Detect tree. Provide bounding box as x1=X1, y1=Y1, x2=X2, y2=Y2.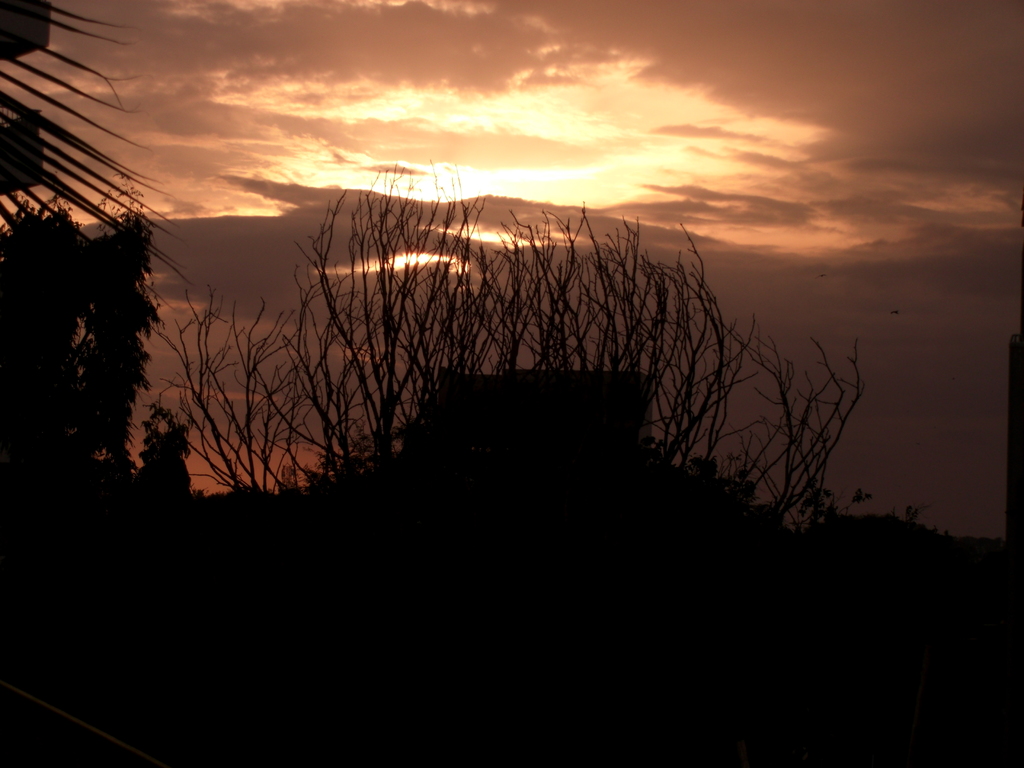
x1=851, y1=492, x2=868, y2=521.
